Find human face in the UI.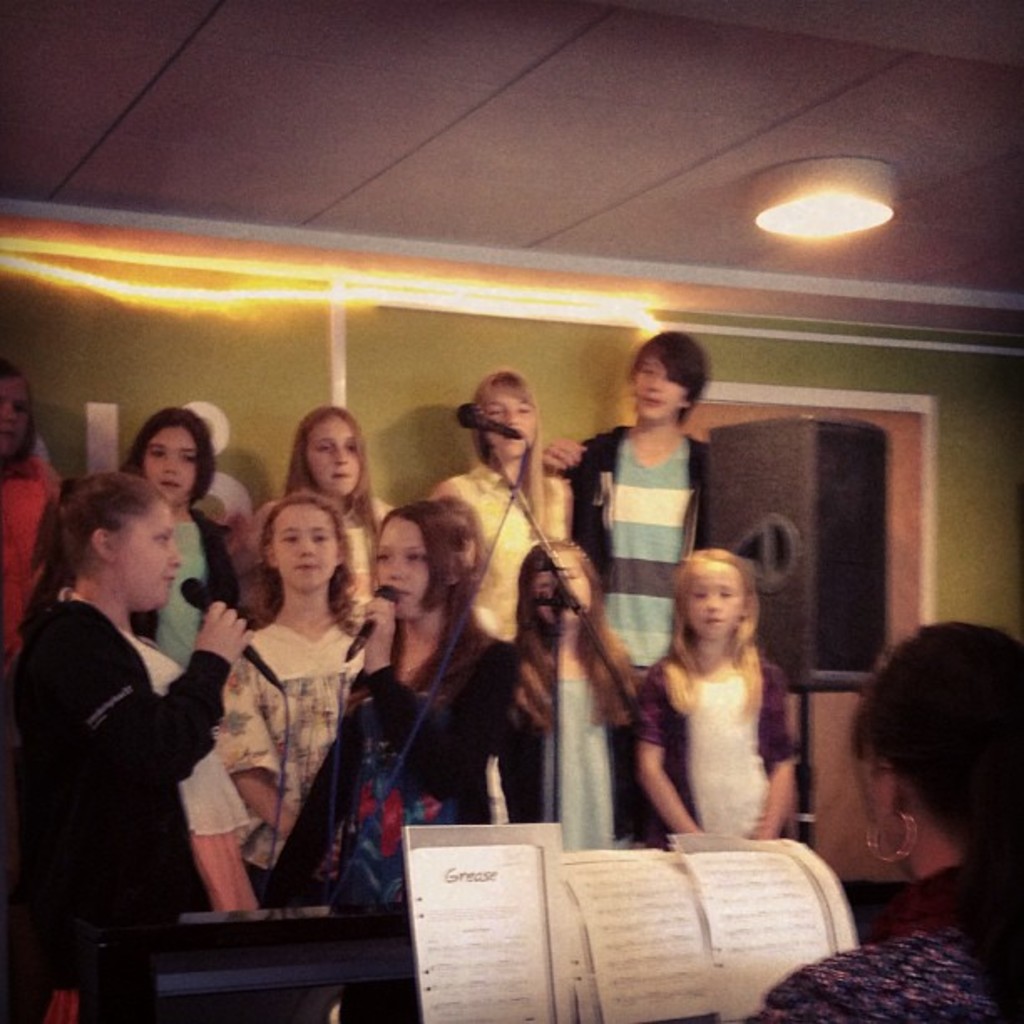
UI element at 268,504,345,579.
